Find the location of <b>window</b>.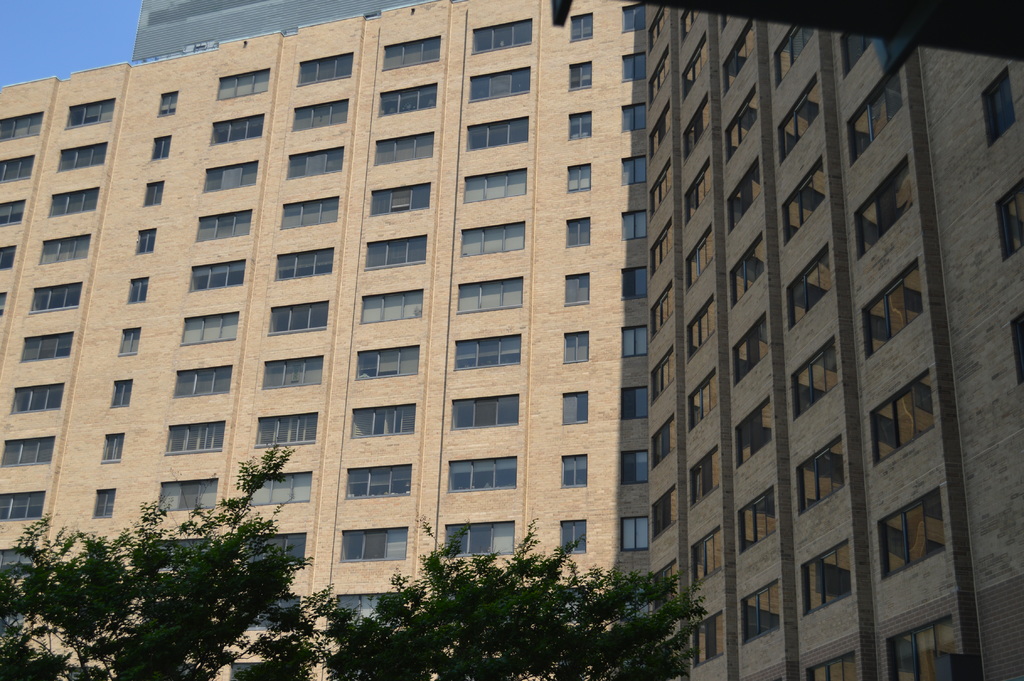
Location: [560, 276, 599, 309].
